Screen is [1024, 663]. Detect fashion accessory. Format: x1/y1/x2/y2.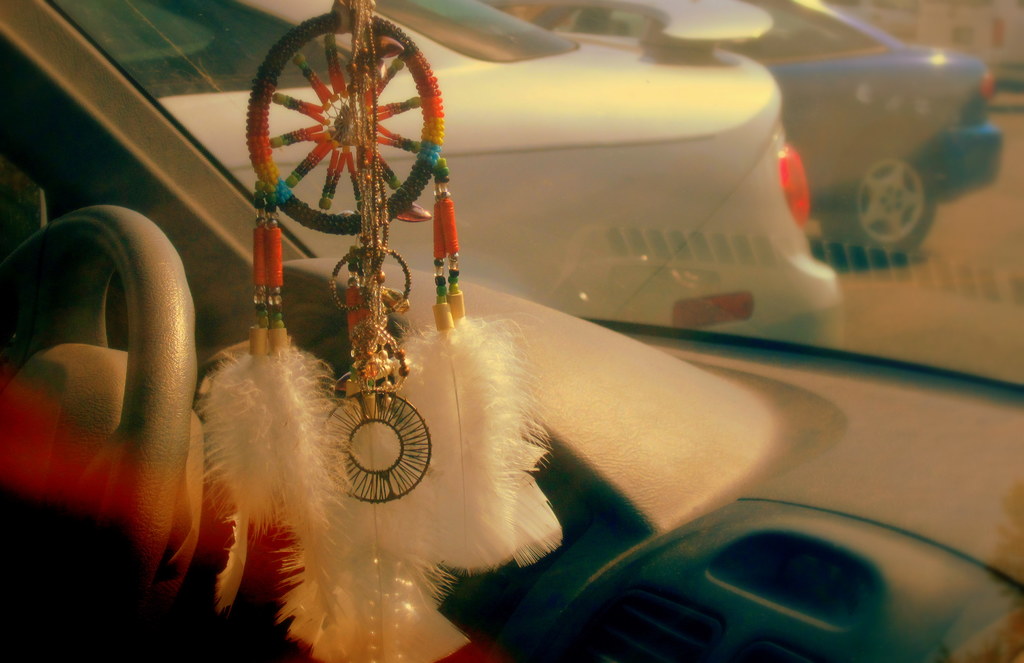
321/0/434/505.
